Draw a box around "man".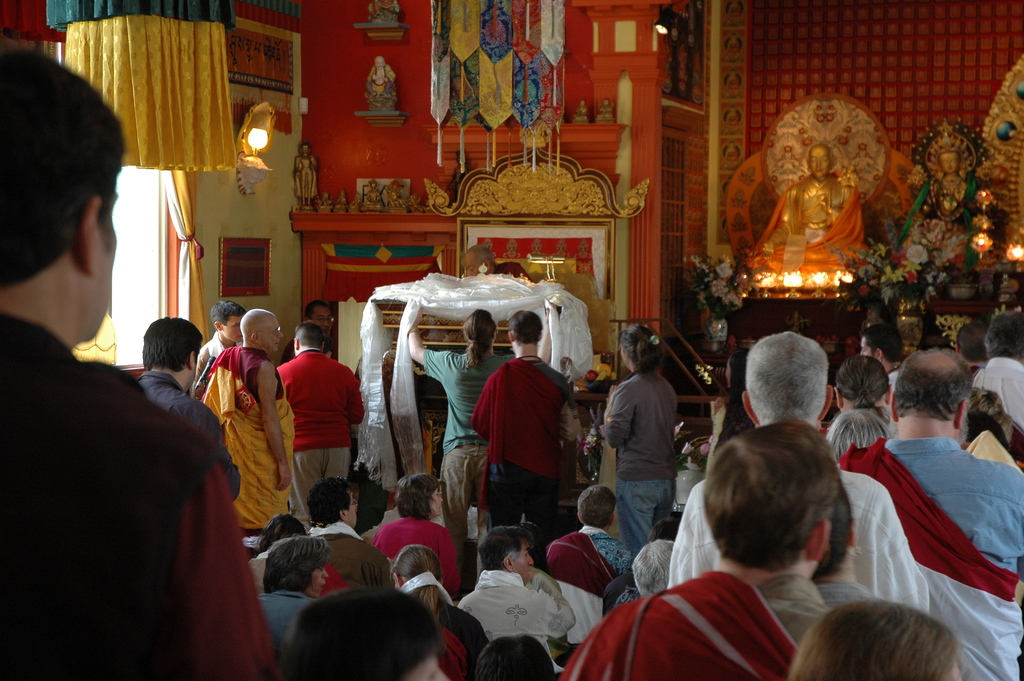
[666, 324, 929, 617].
